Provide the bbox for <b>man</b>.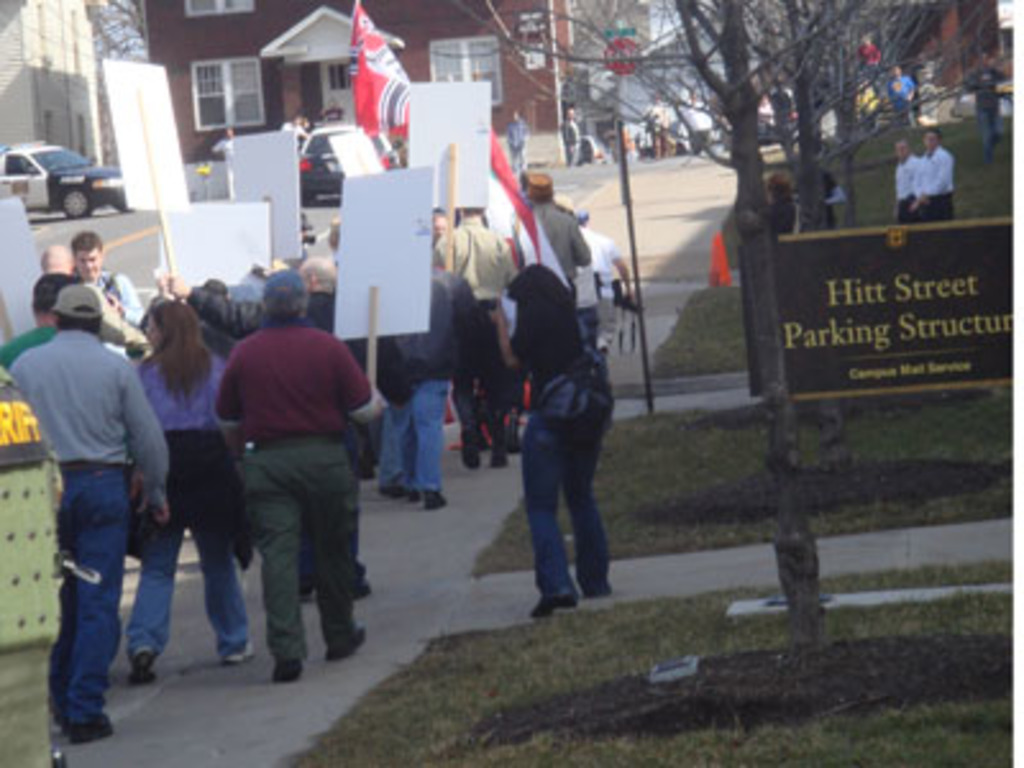
bbox=[881, 59, 927, 148].
